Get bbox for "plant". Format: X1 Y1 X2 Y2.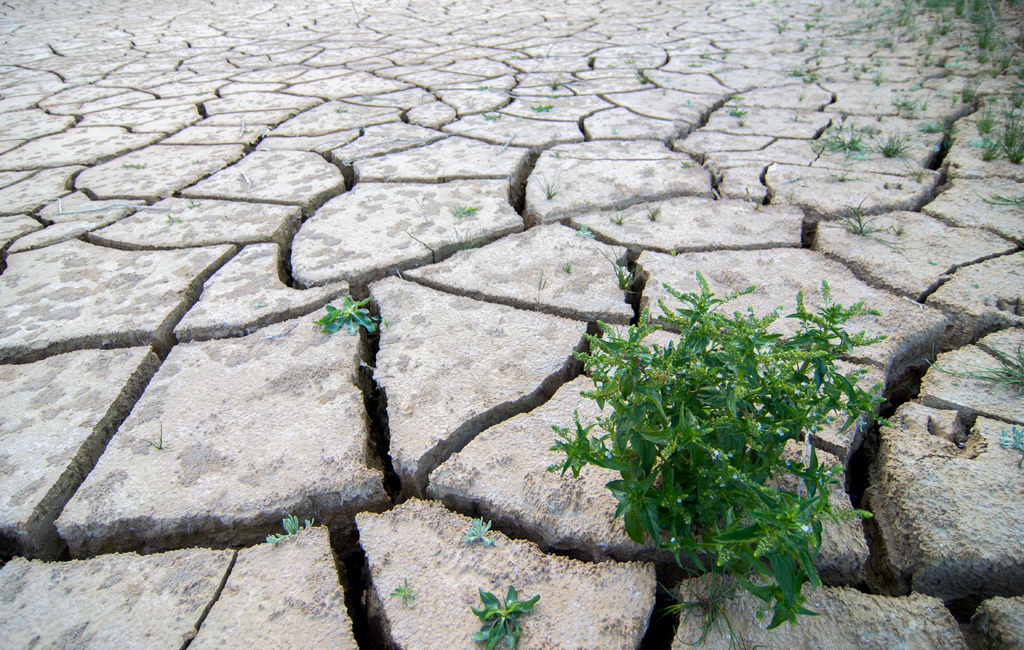
450 203 479 215.
